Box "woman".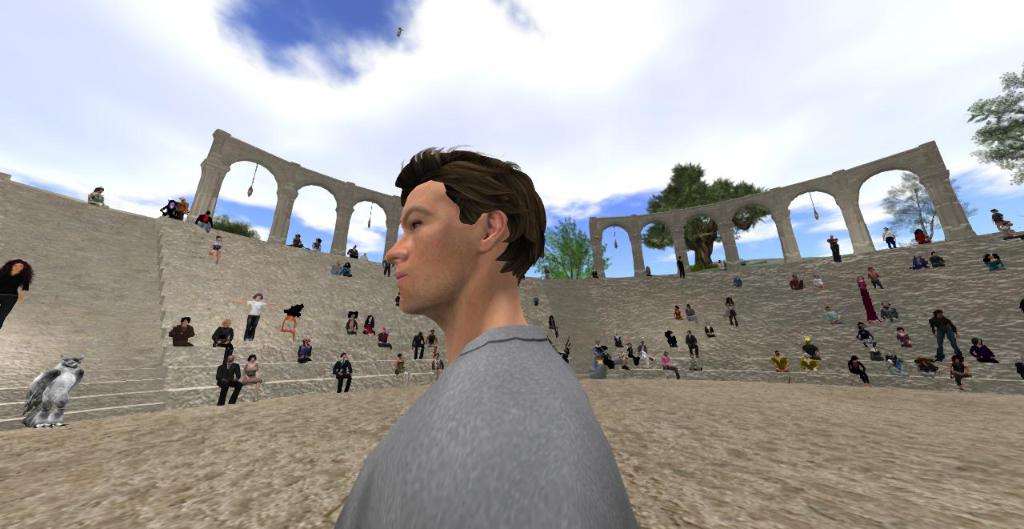
{"x1": 211, "y1": 232, "x2": 222, "y2": 268}.
